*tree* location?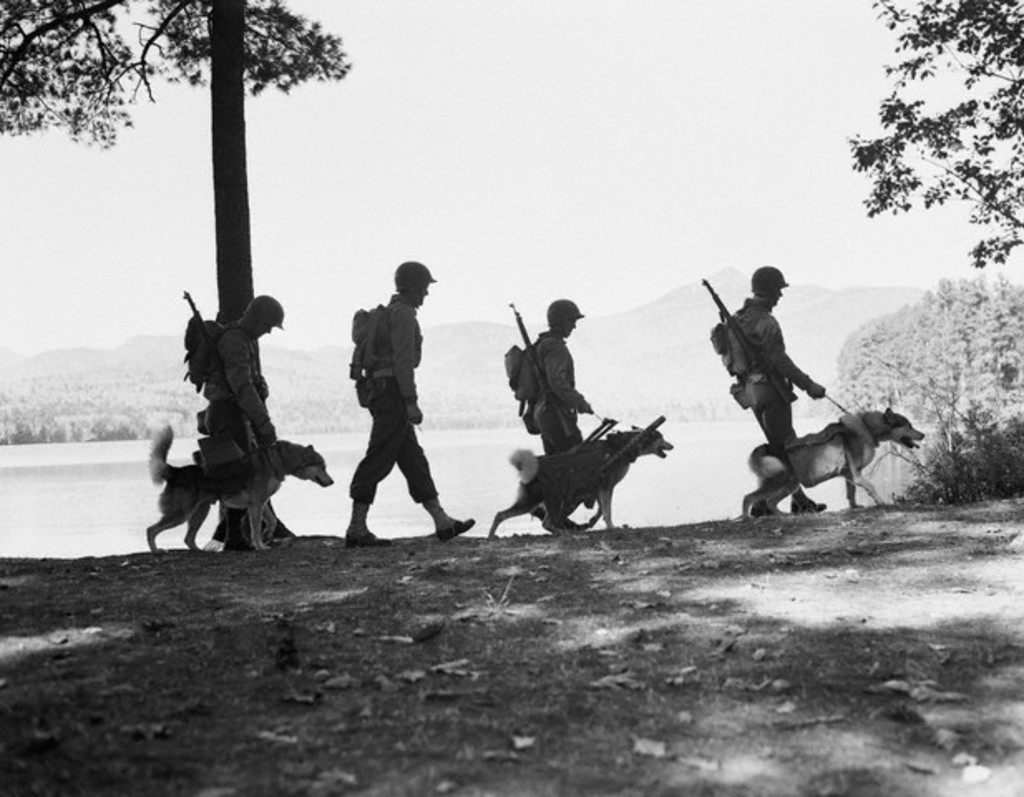
bbox(846, 0, 1022, 262)
